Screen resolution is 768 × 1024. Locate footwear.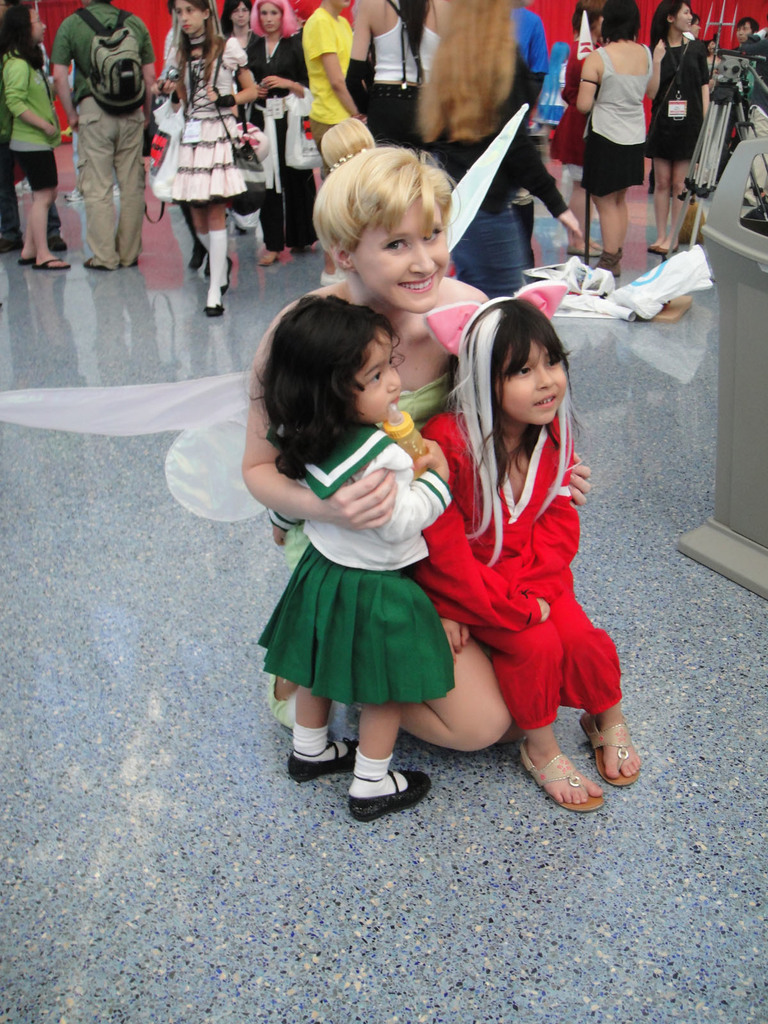
(left=46, top=235, right=66, bottom=253).
